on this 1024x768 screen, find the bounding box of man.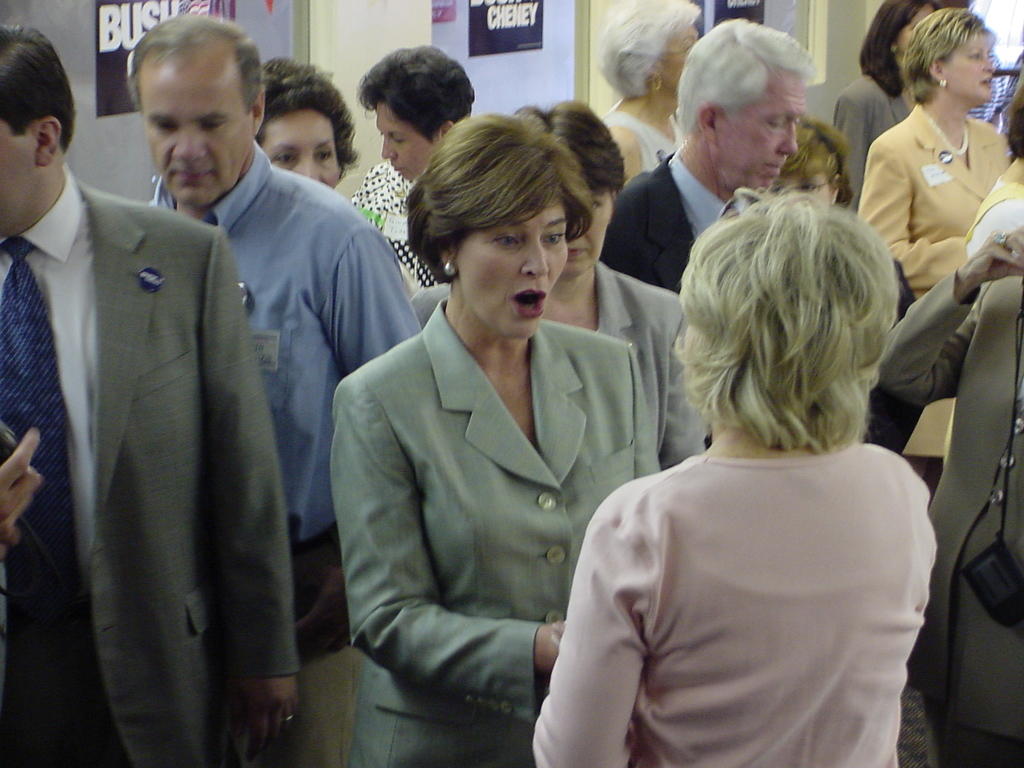
Bounding box: bbox=[148, 13, 420, 767].
